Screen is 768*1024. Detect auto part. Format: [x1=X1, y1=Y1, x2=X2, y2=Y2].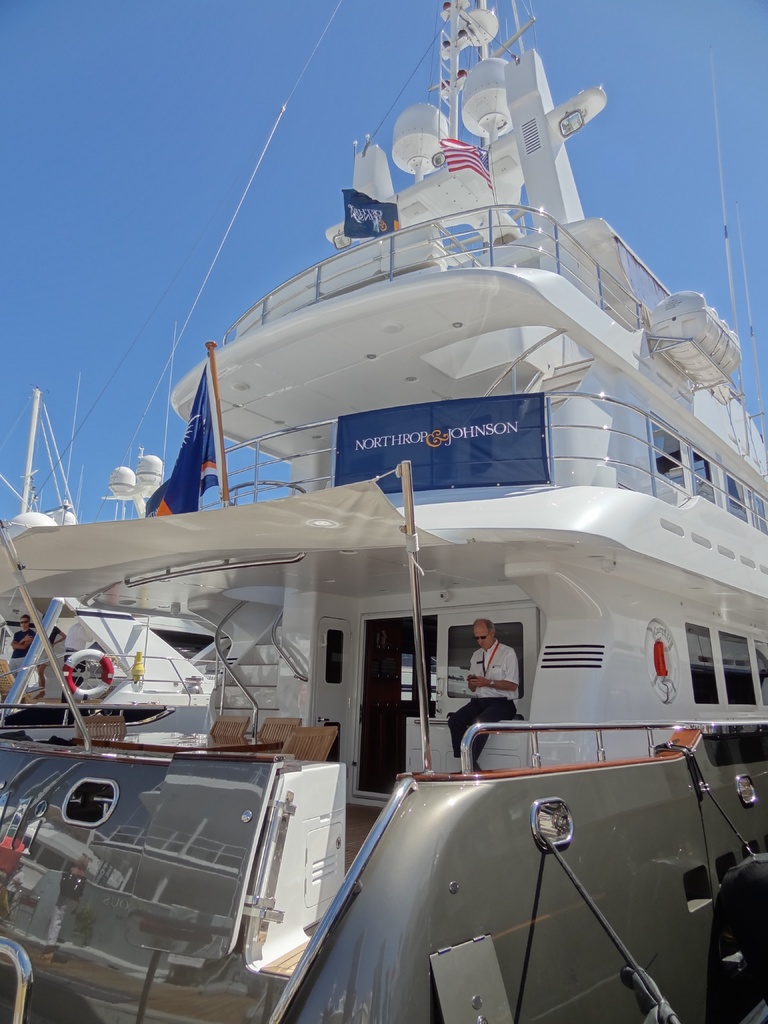
[x1=644, y1=402, x2=690, y2=505].
